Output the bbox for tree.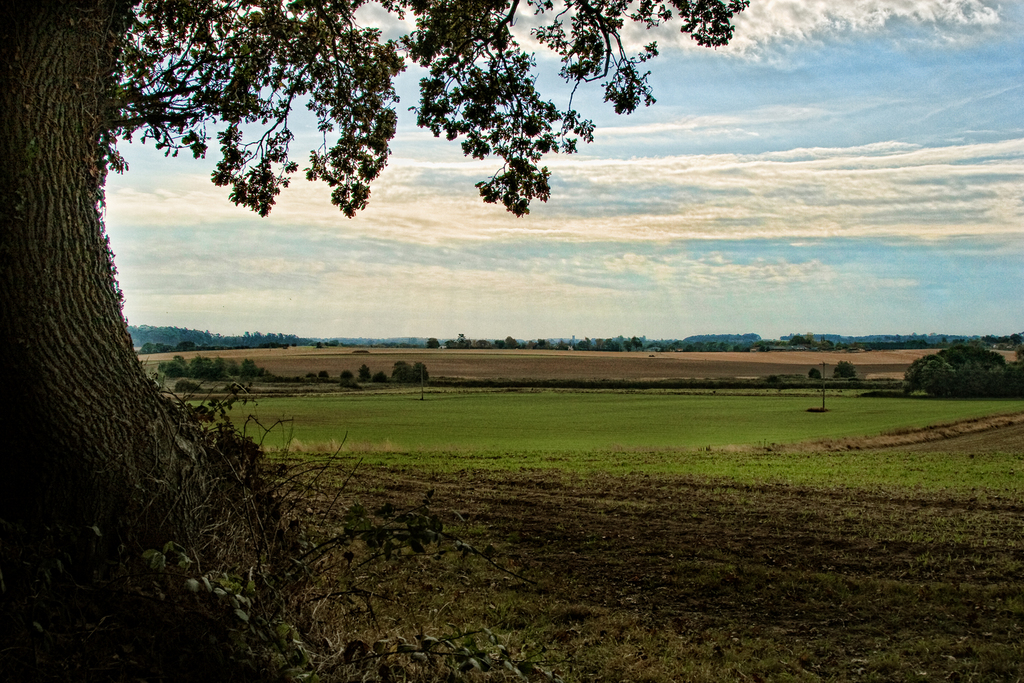
region(415, 360, 429, 384).
